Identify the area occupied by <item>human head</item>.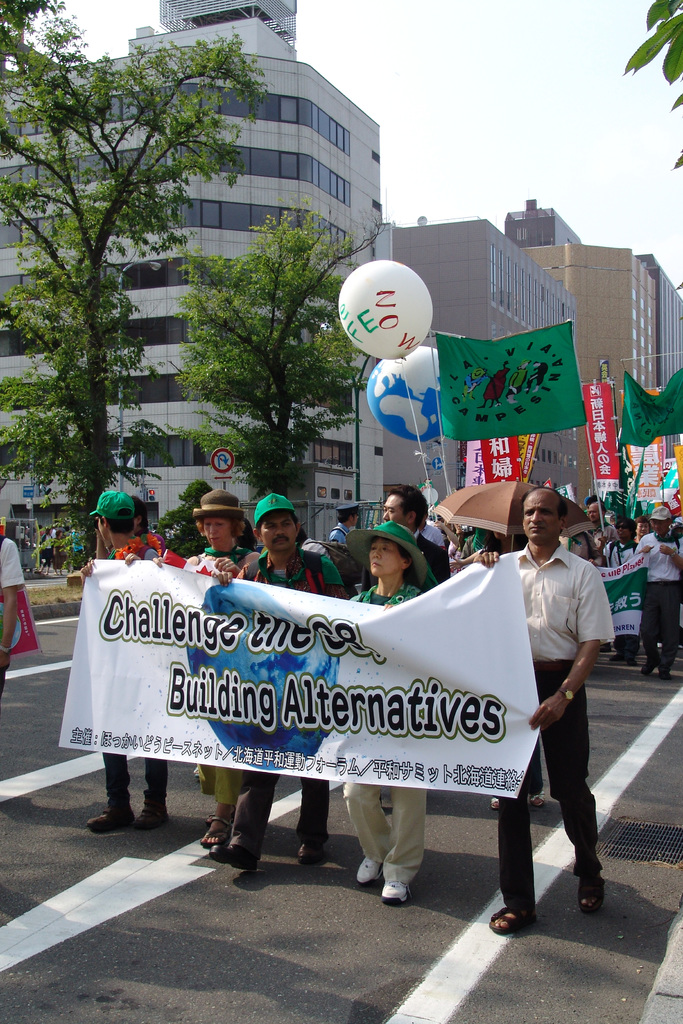
Area: 588/497/602/524.
